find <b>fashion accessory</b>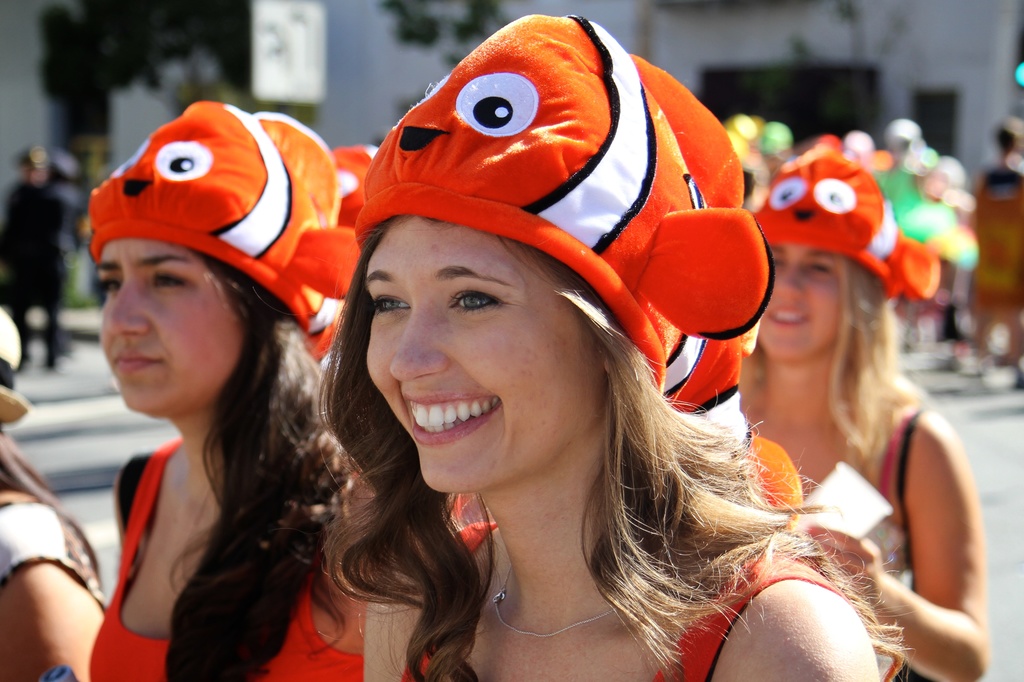
(491, 563, 625, 640)
